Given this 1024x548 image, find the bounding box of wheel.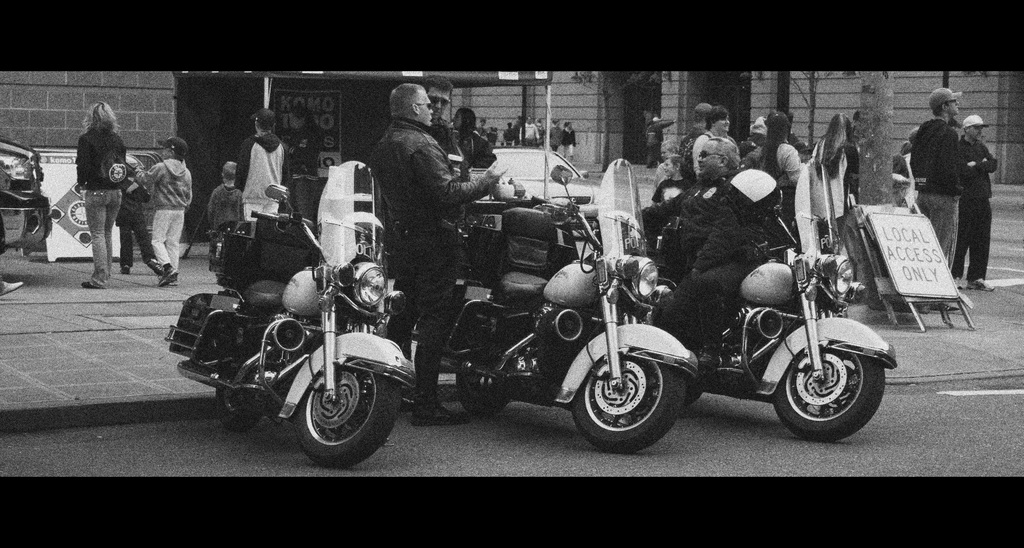
776:351:899:439.
